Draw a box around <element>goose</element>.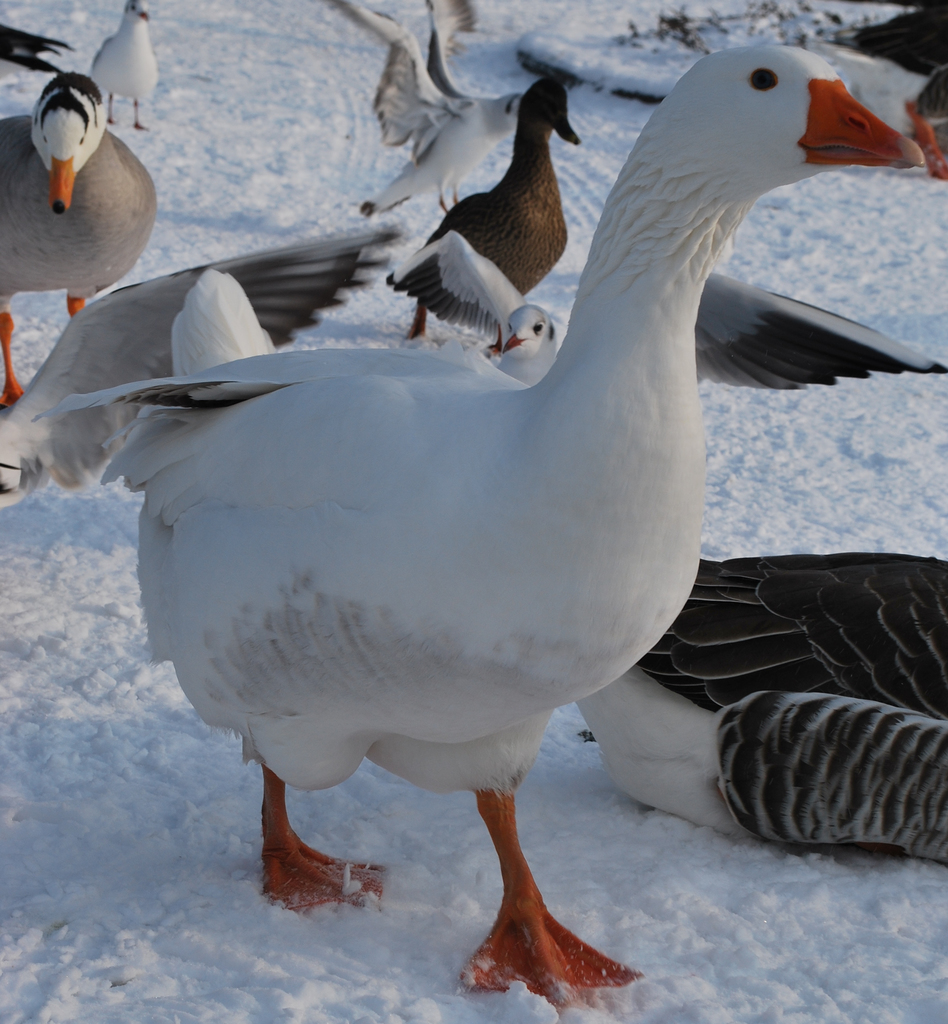
bbox=[413, 82, 584, 337].
